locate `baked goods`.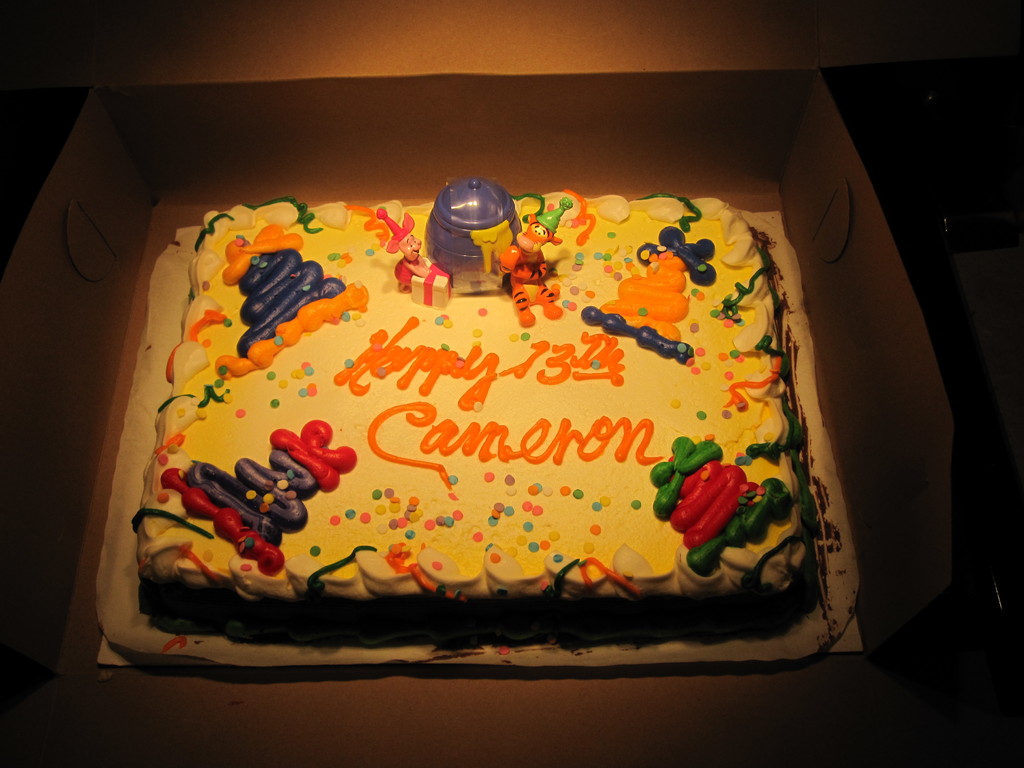
Bounding box: 148 209 805 627.
